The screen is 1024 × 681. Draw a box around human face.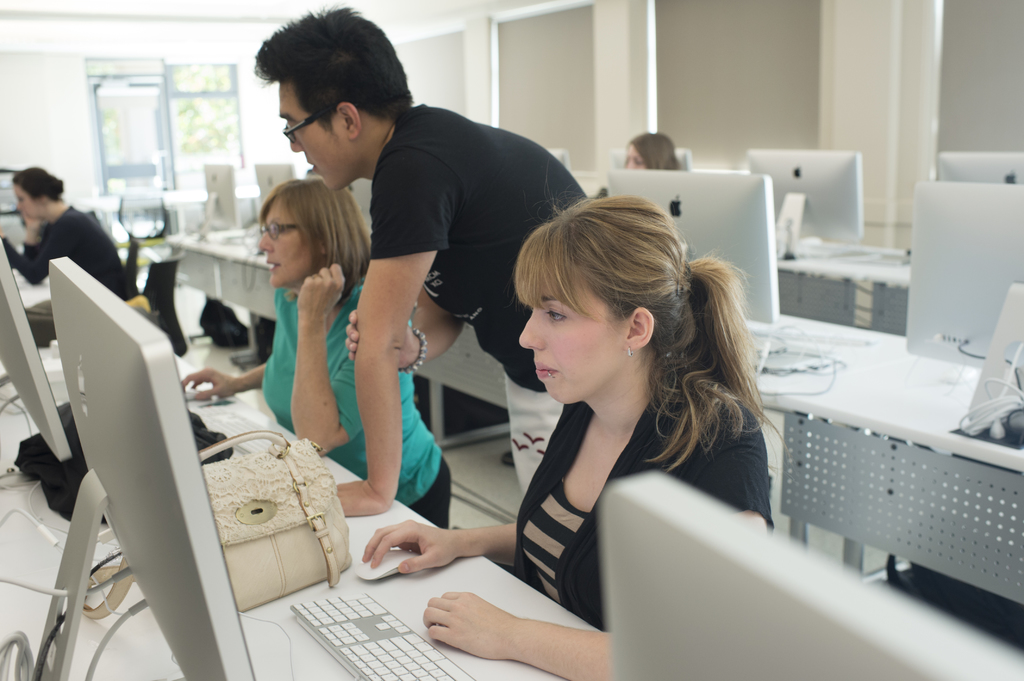
<region>5, 181, 42, 225</region>.
